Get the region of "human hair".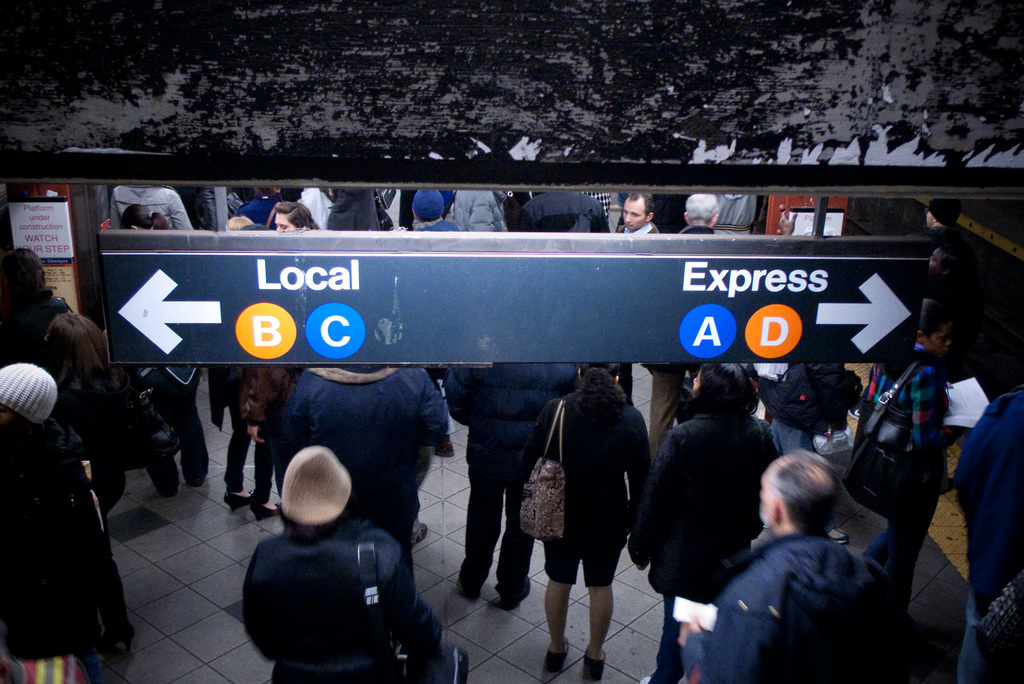
<region>564, 355, 627, 421</region>.
